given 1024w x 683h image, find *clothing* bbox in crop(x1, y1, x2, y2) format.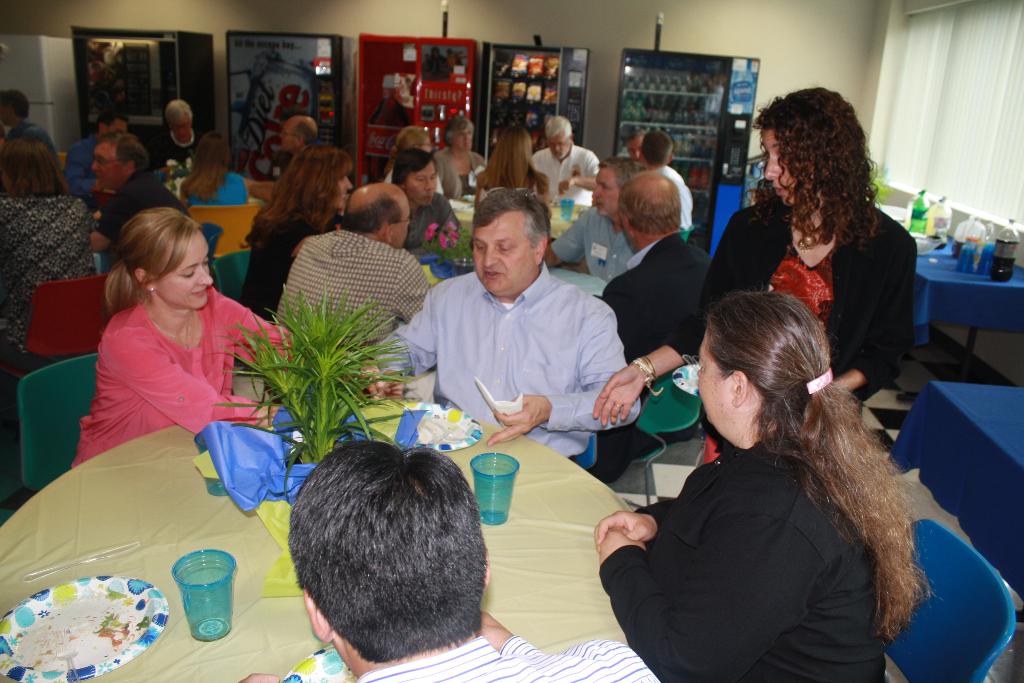
crop(432, 147, 487, 198).
